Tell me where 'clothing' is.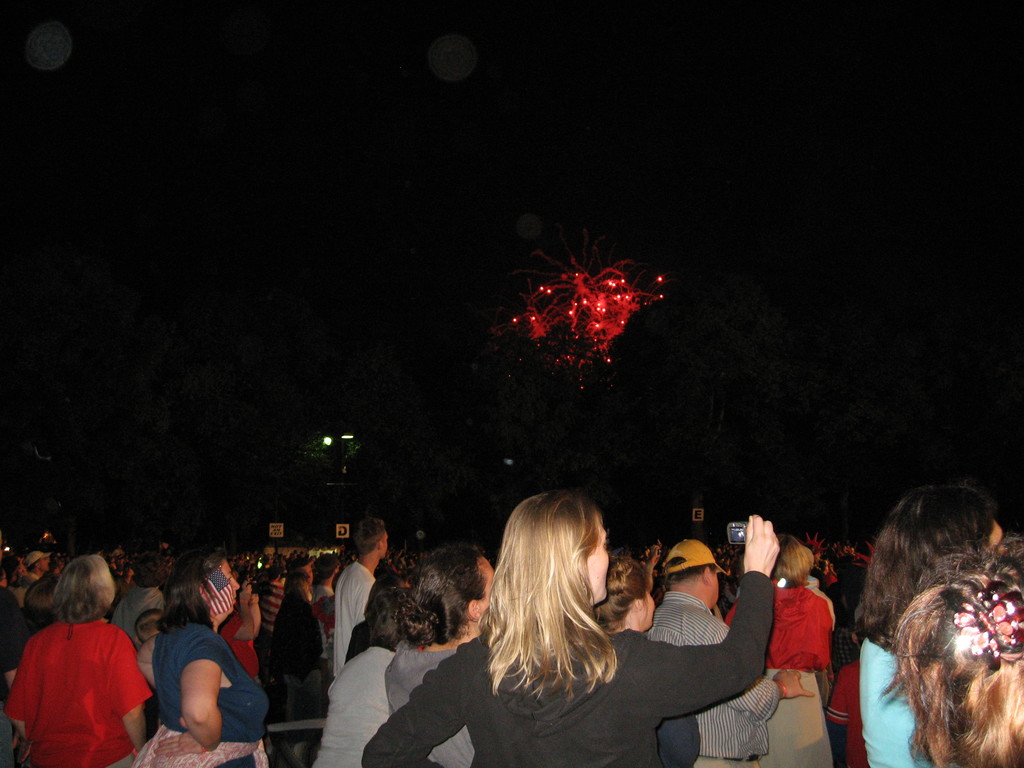
'clothing' is at [131,622,268,767].
